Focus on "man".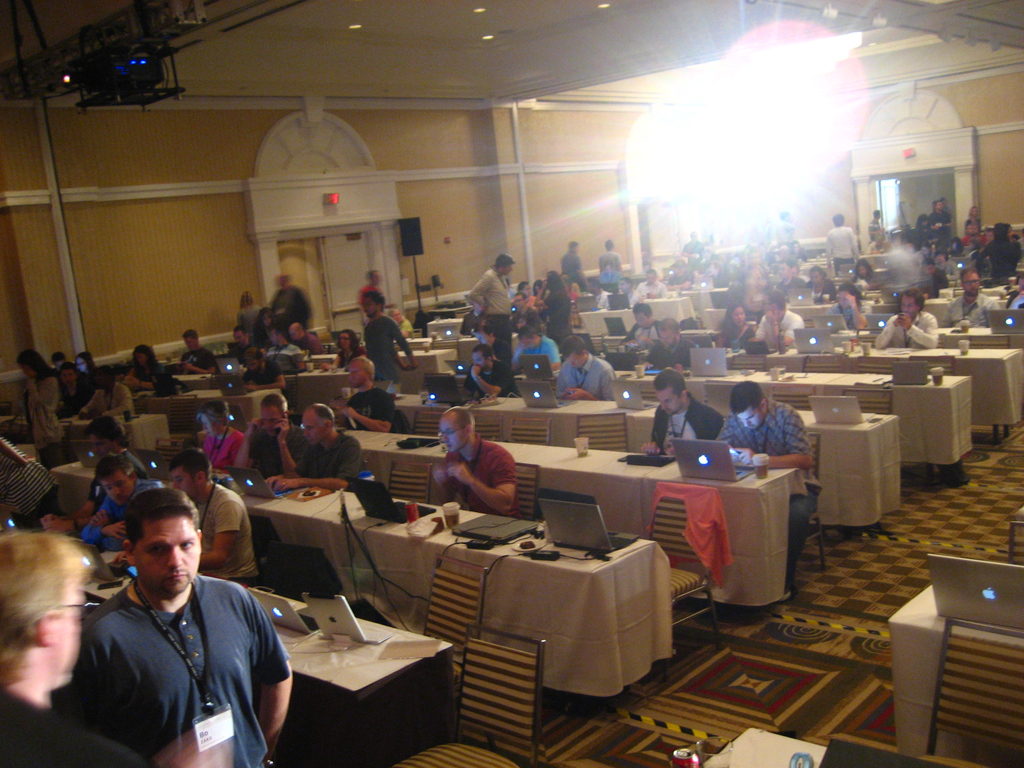
Focused at region(648, 316, 696, 371).
